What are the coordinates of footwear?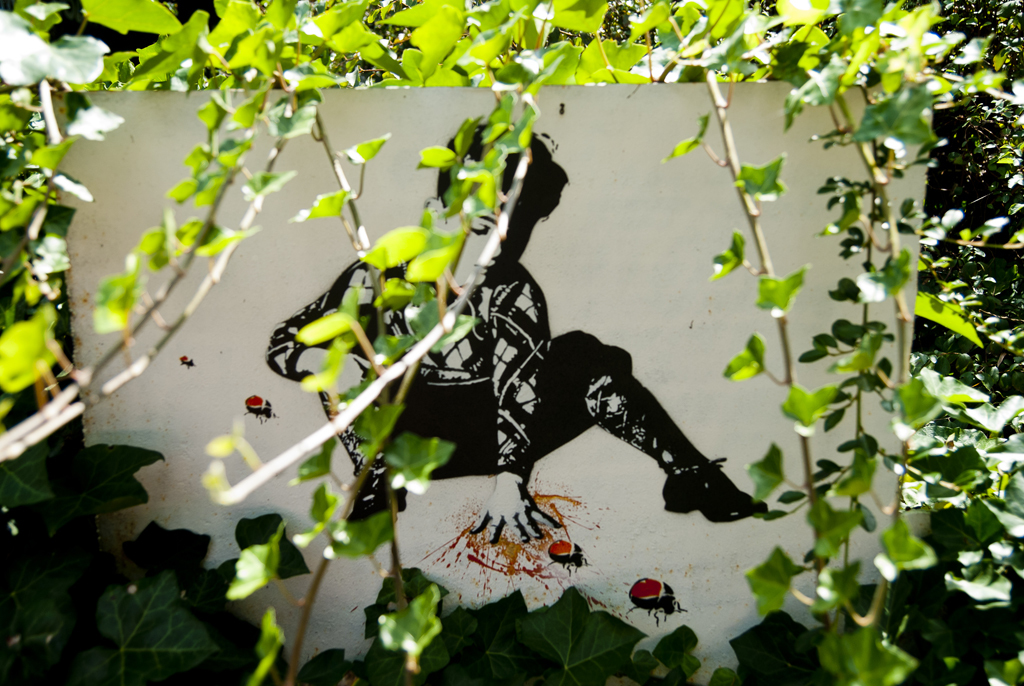
x1=662 y1=455 x2=743 y2=532.
